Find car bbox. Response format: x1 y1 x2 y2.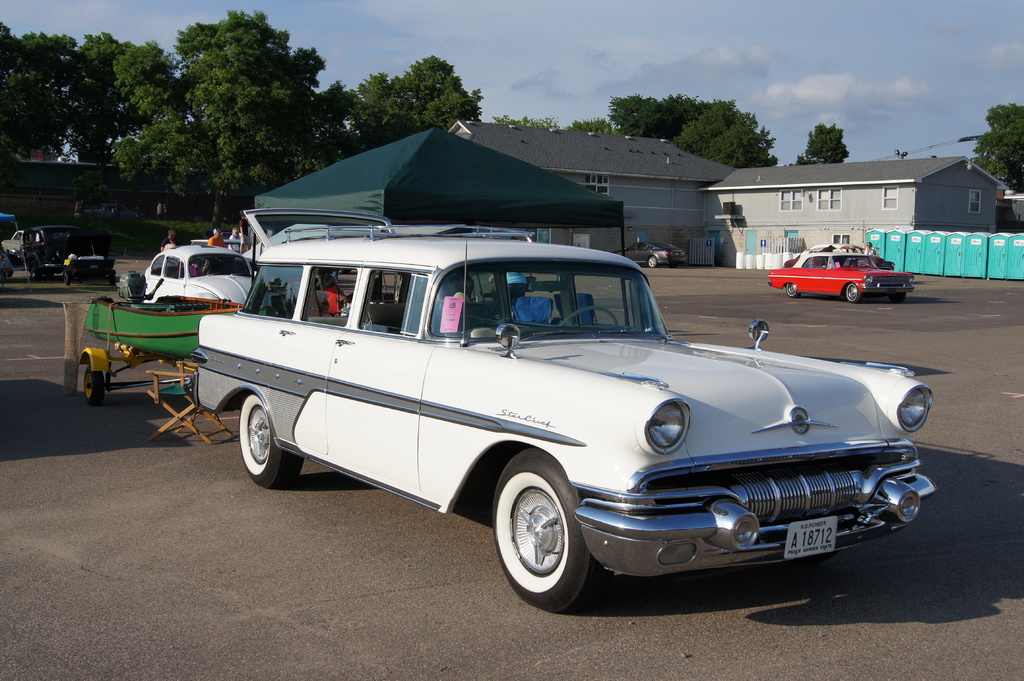
194 240 250 251.
